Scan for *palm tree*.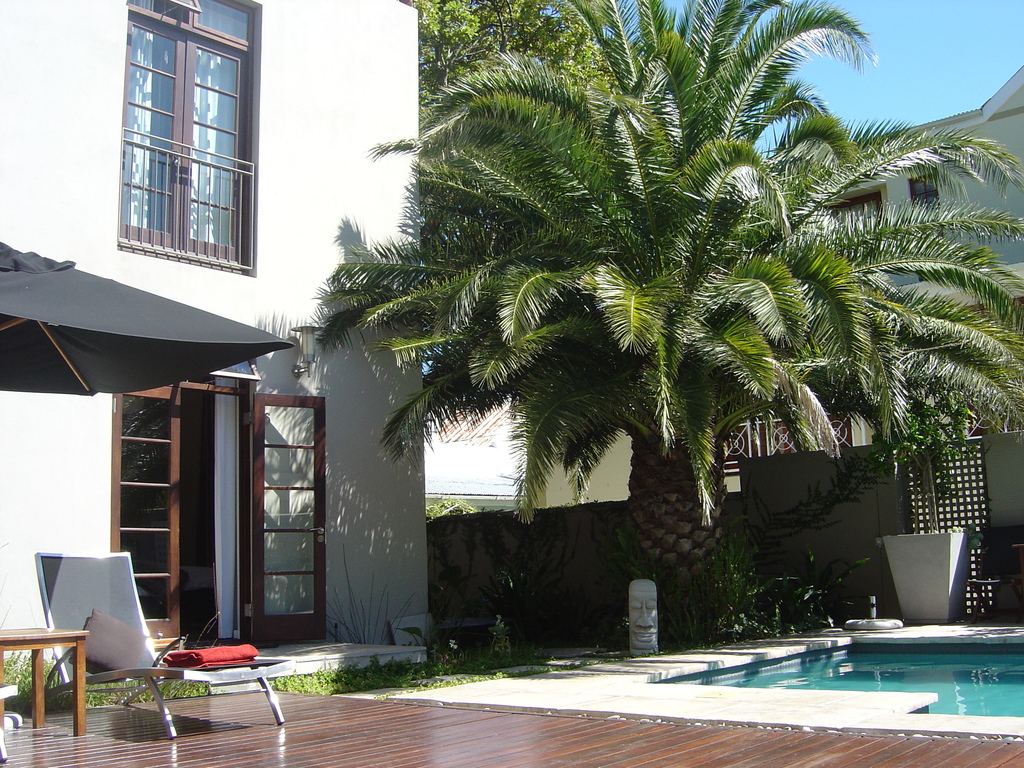
Scan result: left=317, top=0, right=876, bottom=644.
